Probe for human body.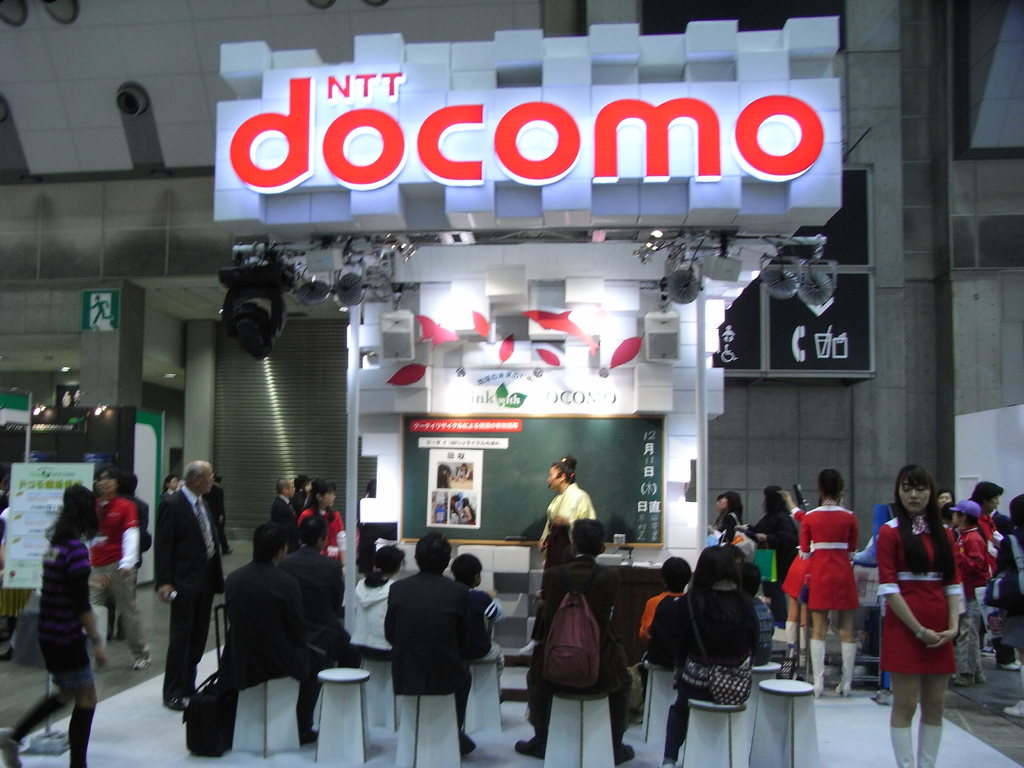
Probe result: 892, 473, 985, 755.
